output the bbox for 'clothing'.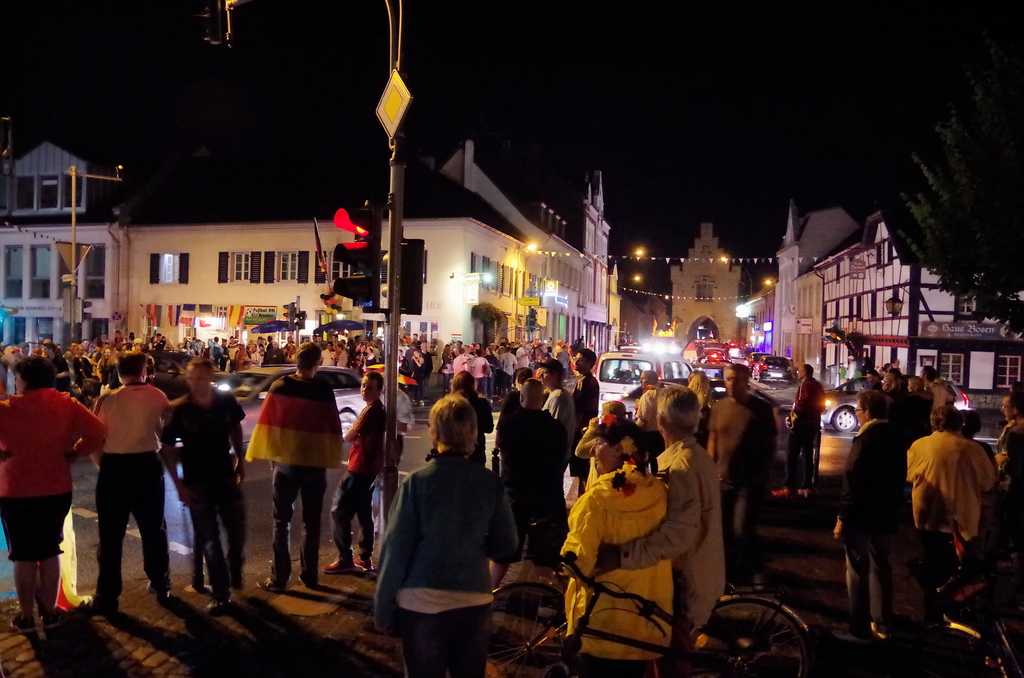
[left=350, top=398, right=390, bottom=556].
